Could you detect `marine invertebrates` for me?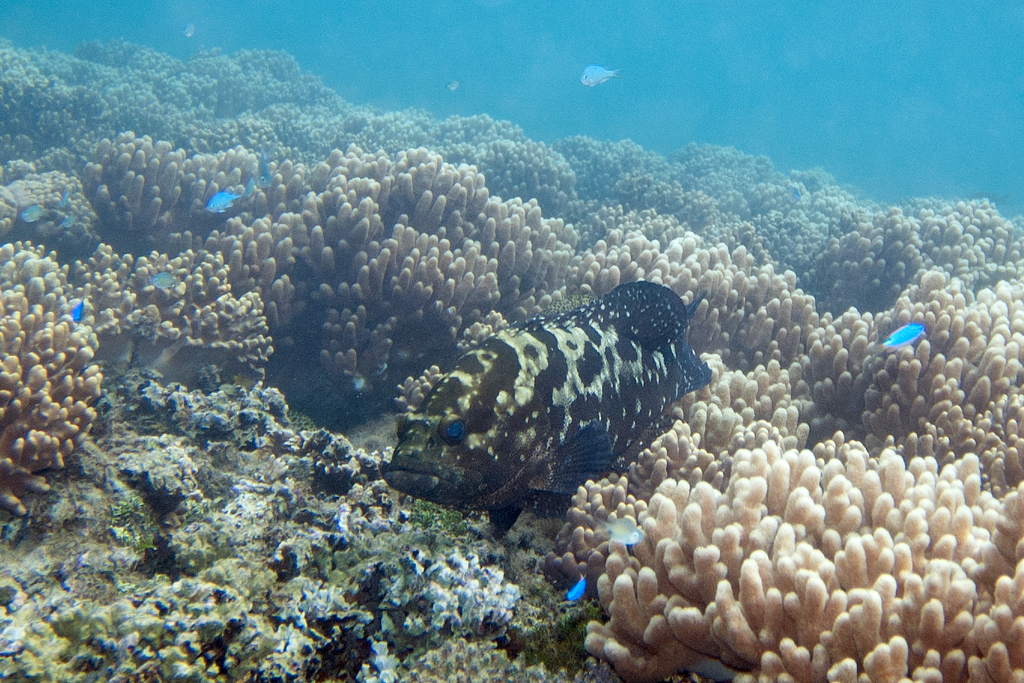
Detection result: 5, 36, 235, 167.
